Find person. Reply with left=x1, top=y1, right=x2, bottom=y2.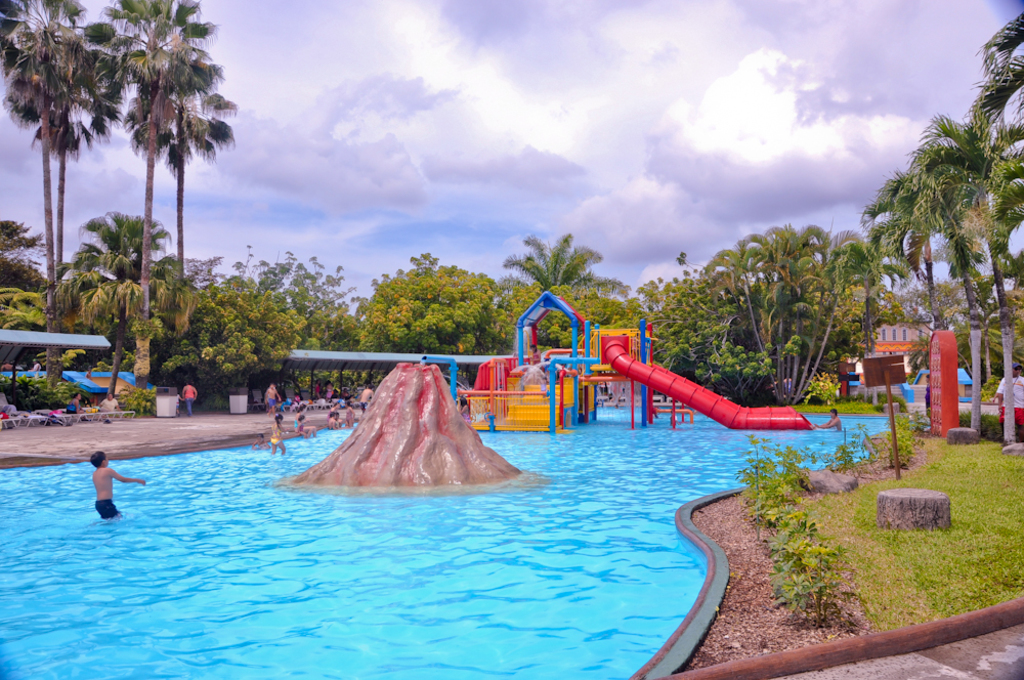
left=267, top=412, right=285, bottom=456.
